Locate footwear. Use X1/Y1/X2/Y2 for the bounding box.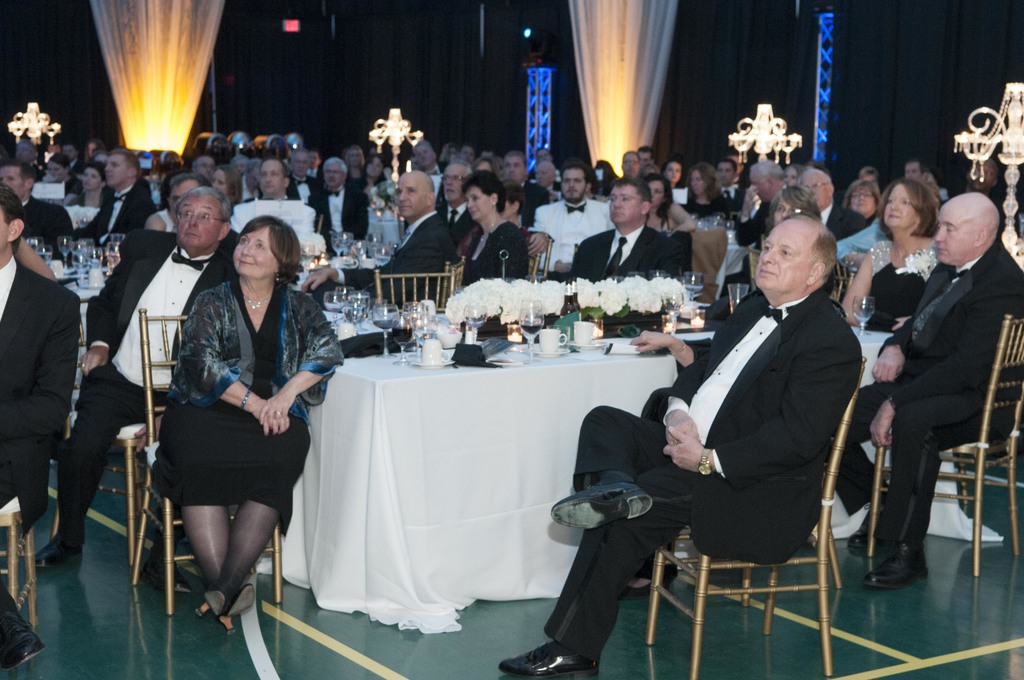
145/547/179/590.
